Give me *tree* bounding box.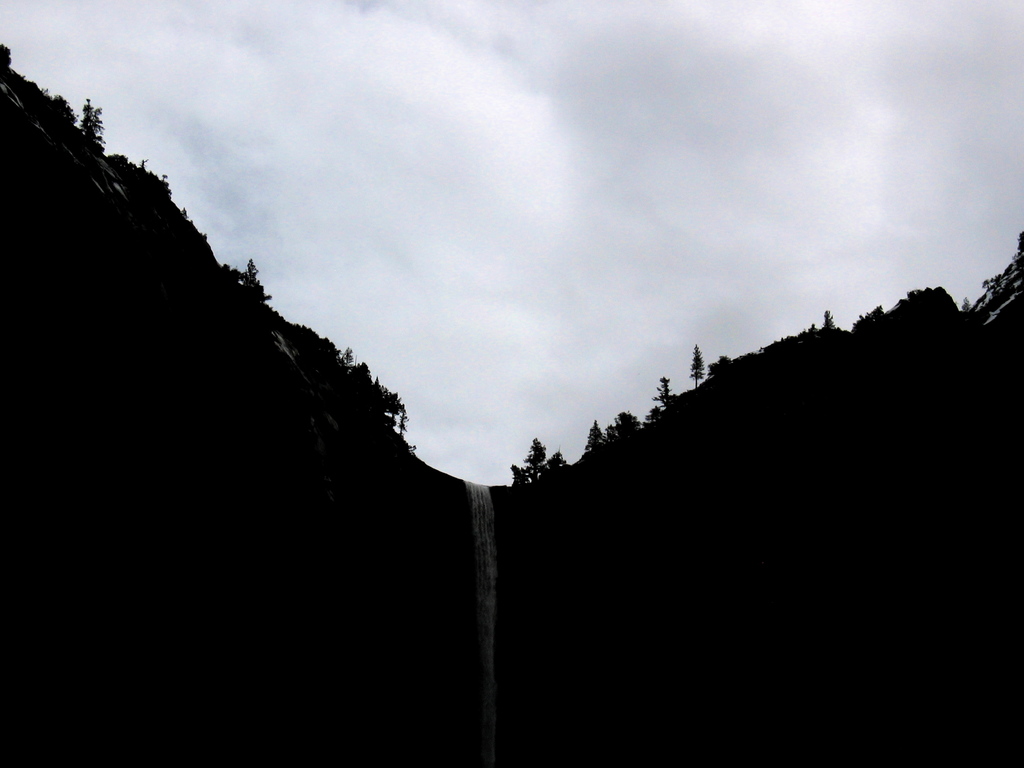
crop(91, 98, 107, 147).
